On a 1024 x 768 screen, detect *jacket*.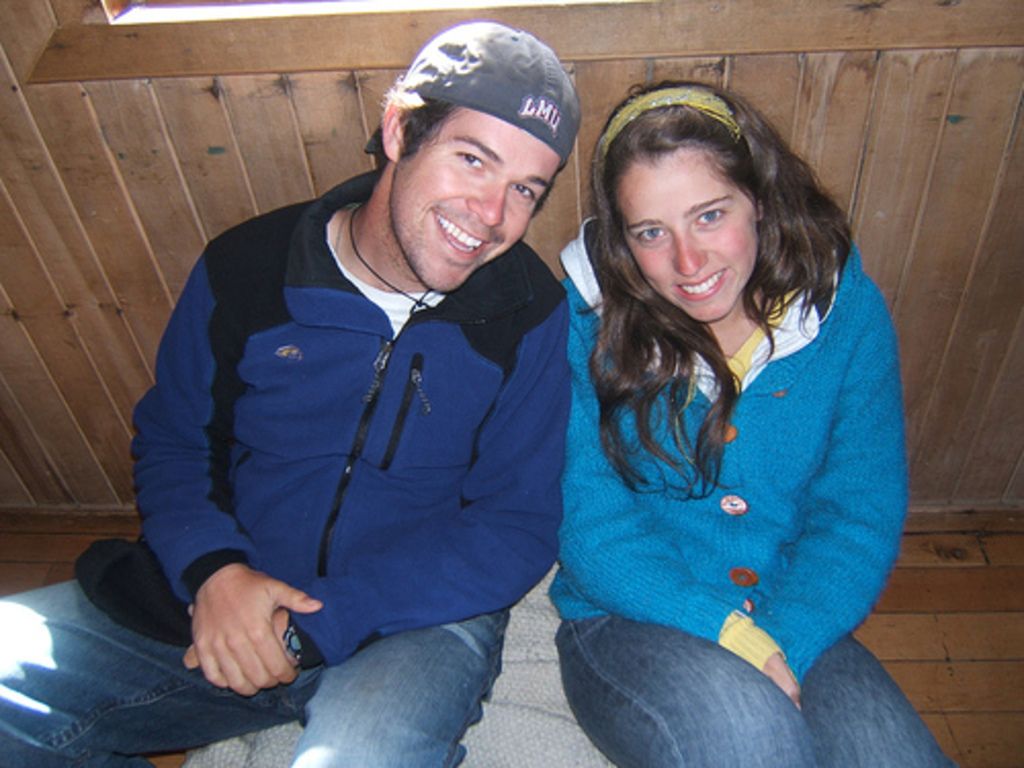
123 166 578 672.
